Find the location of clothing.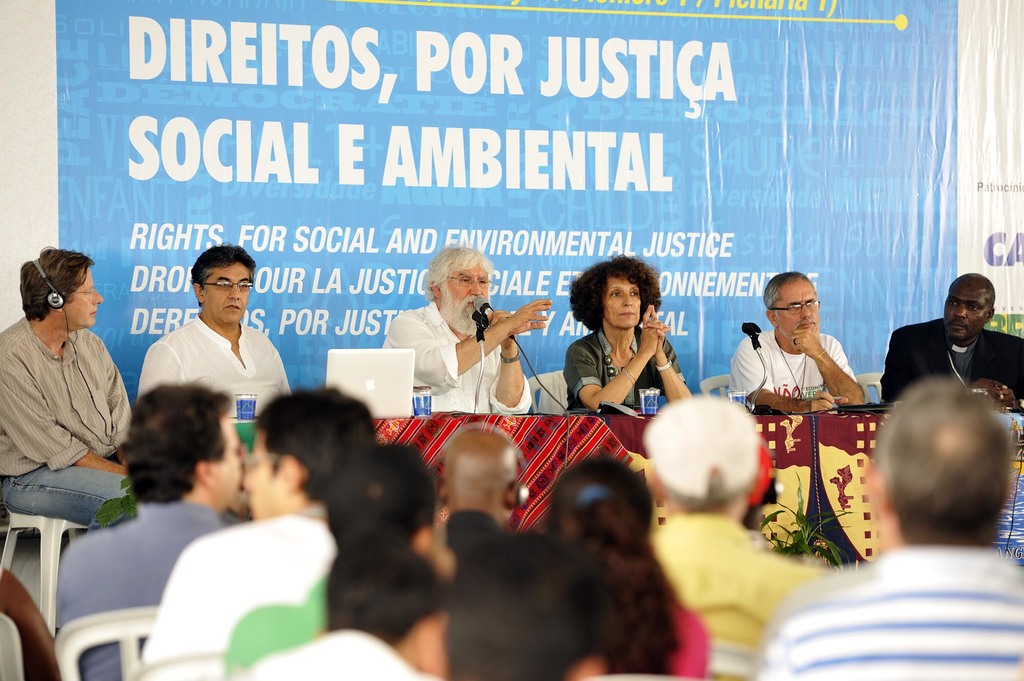
Location: <box>140,504,337,657</box>.
